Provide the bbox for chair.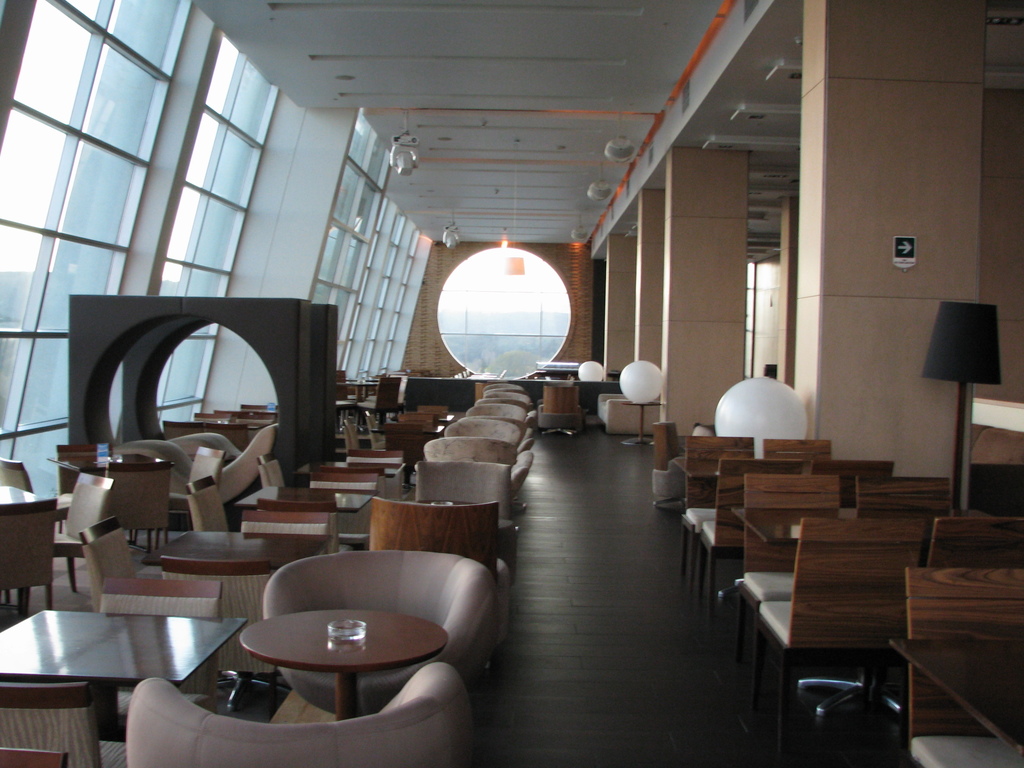
left=759, top=511, right=927, bottom=724.
